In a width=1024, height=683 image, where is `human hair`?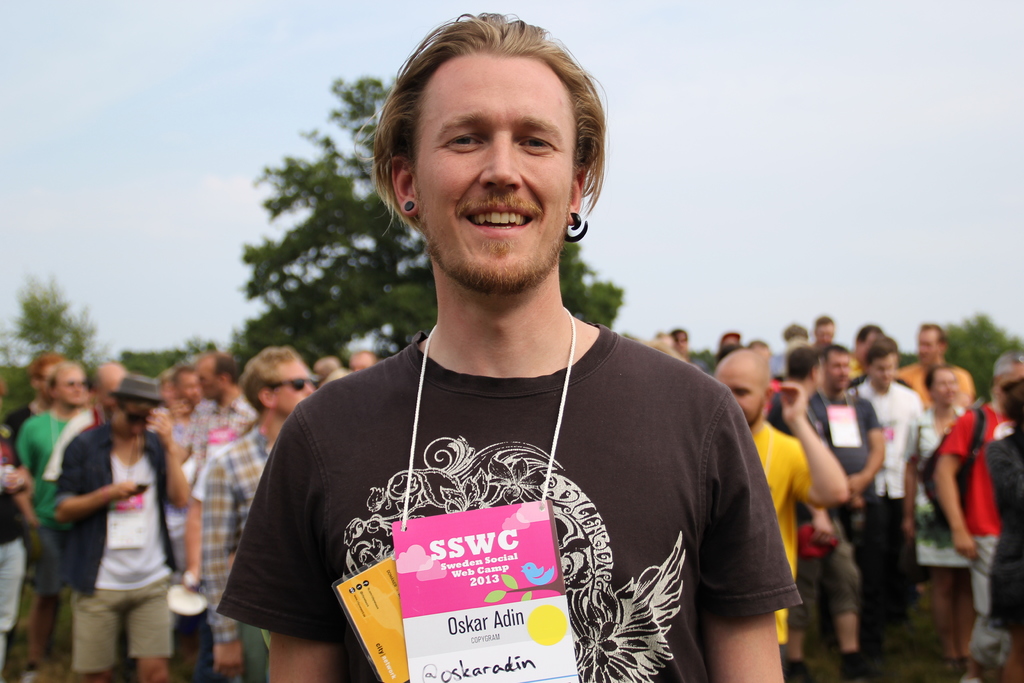
x1=992 y1=349 x2=1023 y2=373.
